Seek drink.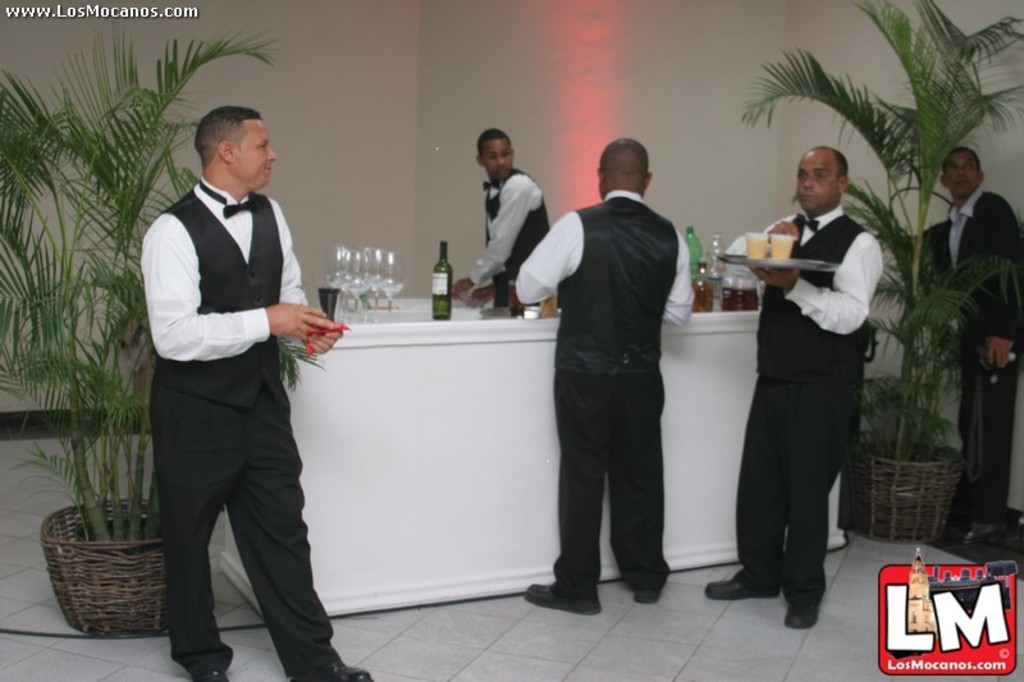
[717,275,732,307].
